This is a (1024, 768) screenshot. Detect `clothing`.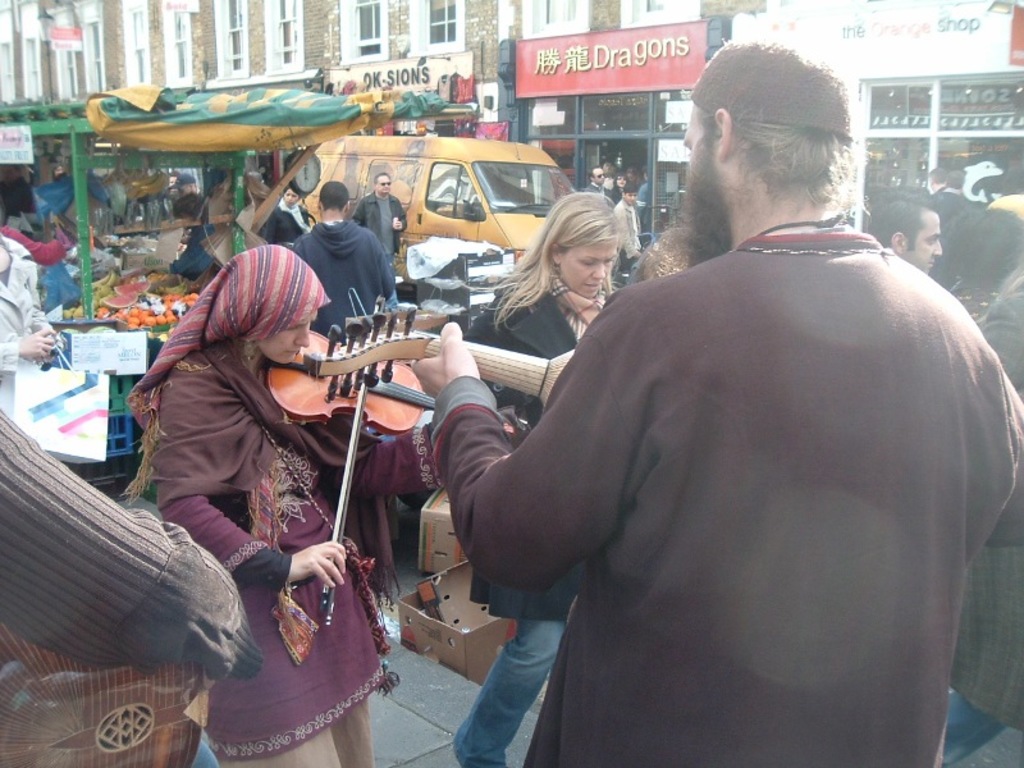
x1=0, y1=234, x2=61, y2=394.
